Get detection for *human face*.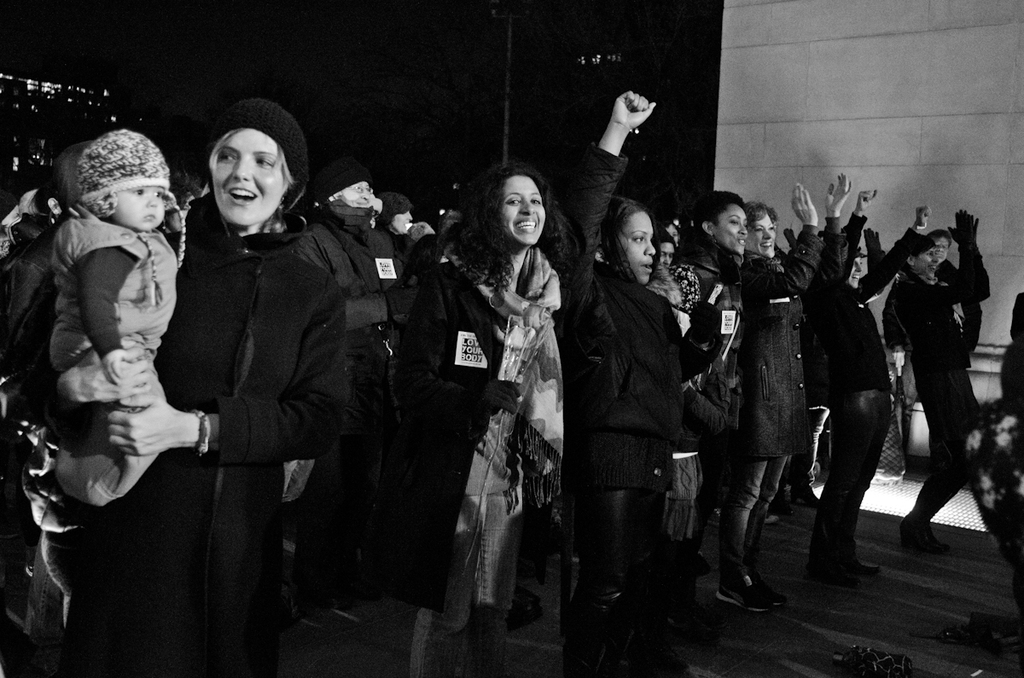
Detection: 937, 237, 951, 260.
